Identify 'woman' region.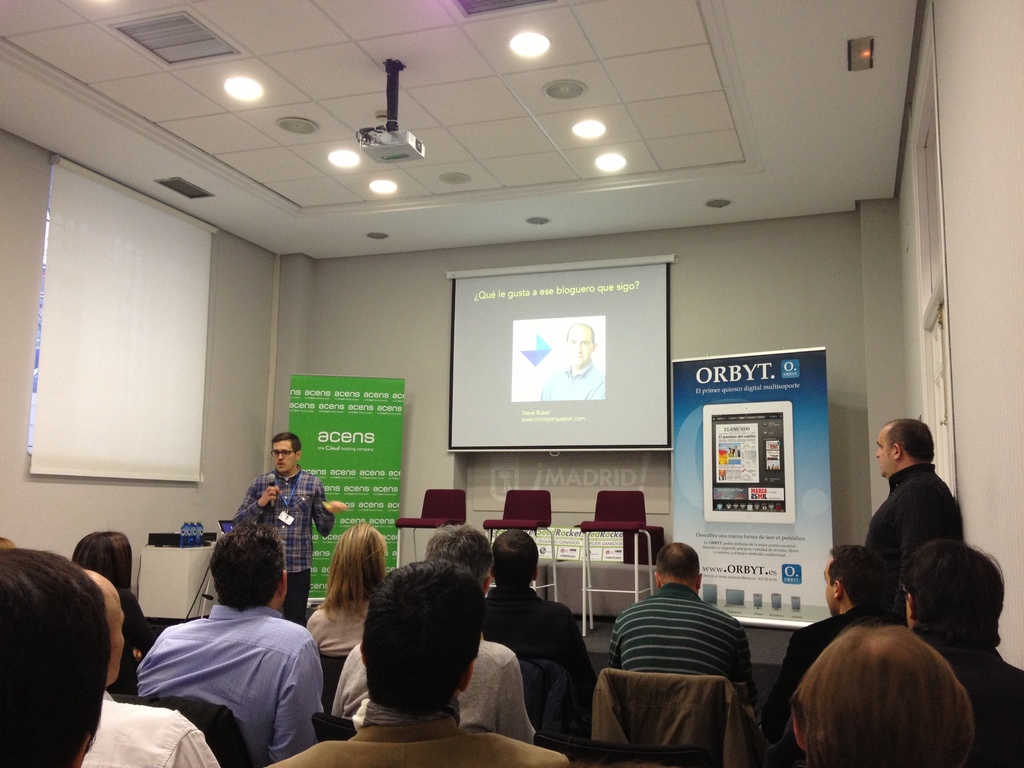
Region: (left=65, top=527, right=157, bottom=694).
